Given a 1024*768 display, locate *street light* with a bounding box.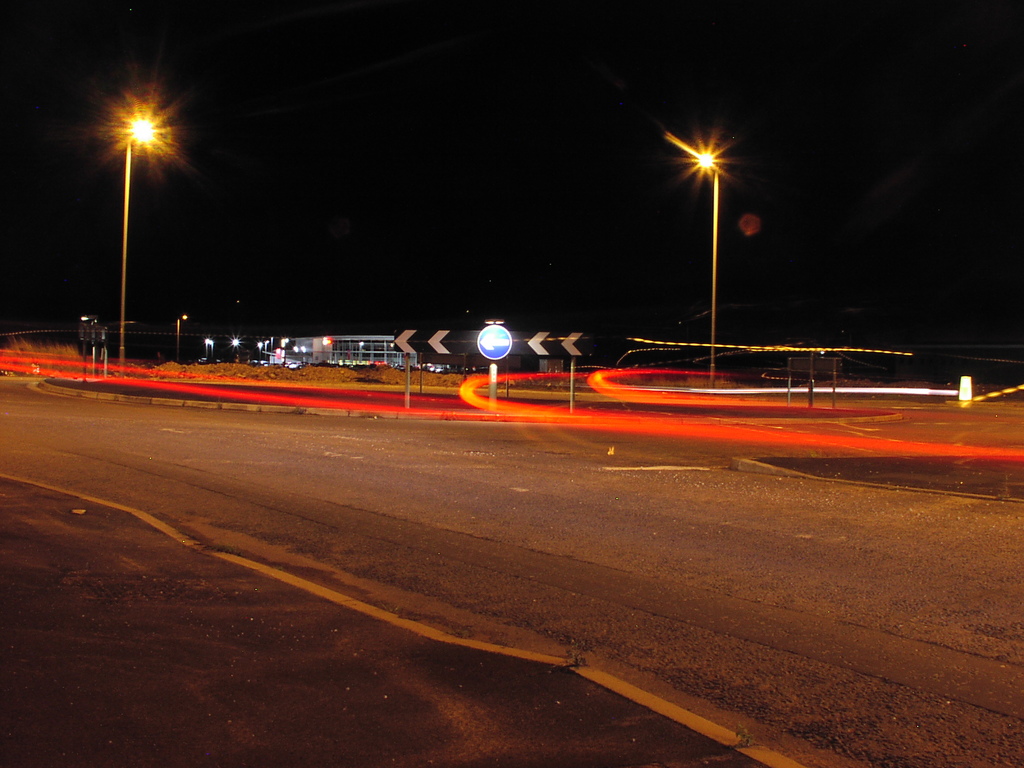
Located: box=[698, 150, 724, 388].
